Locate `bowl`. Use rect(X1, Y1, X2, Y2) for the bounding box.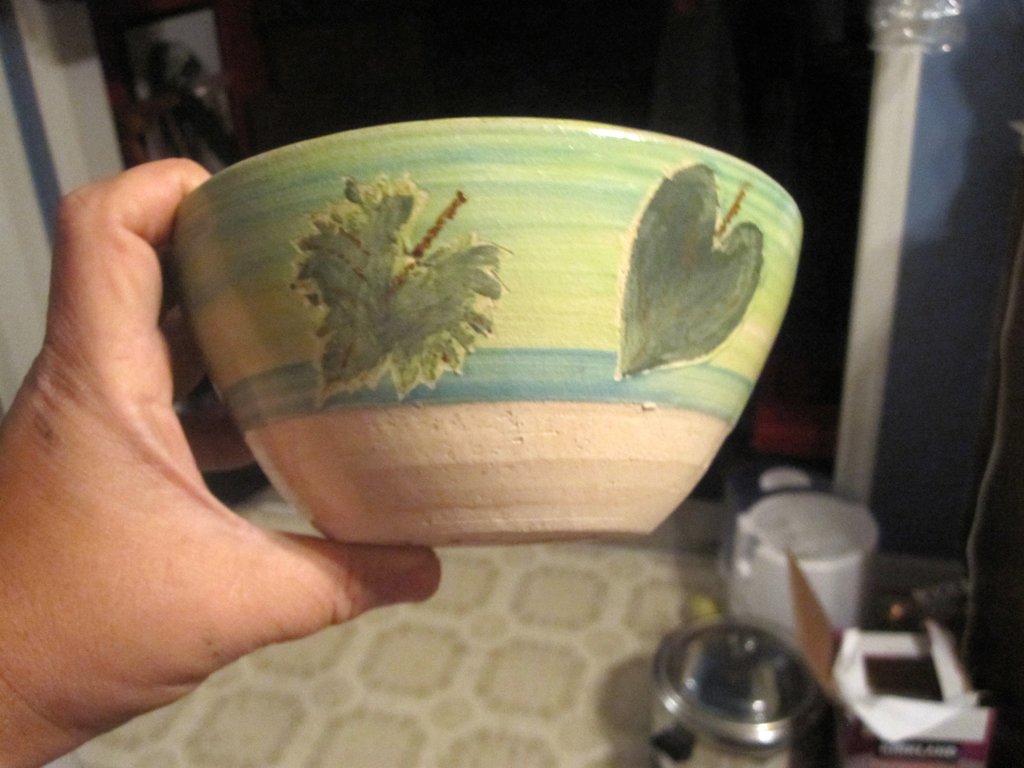
rect(160, 102, 812, 556).
